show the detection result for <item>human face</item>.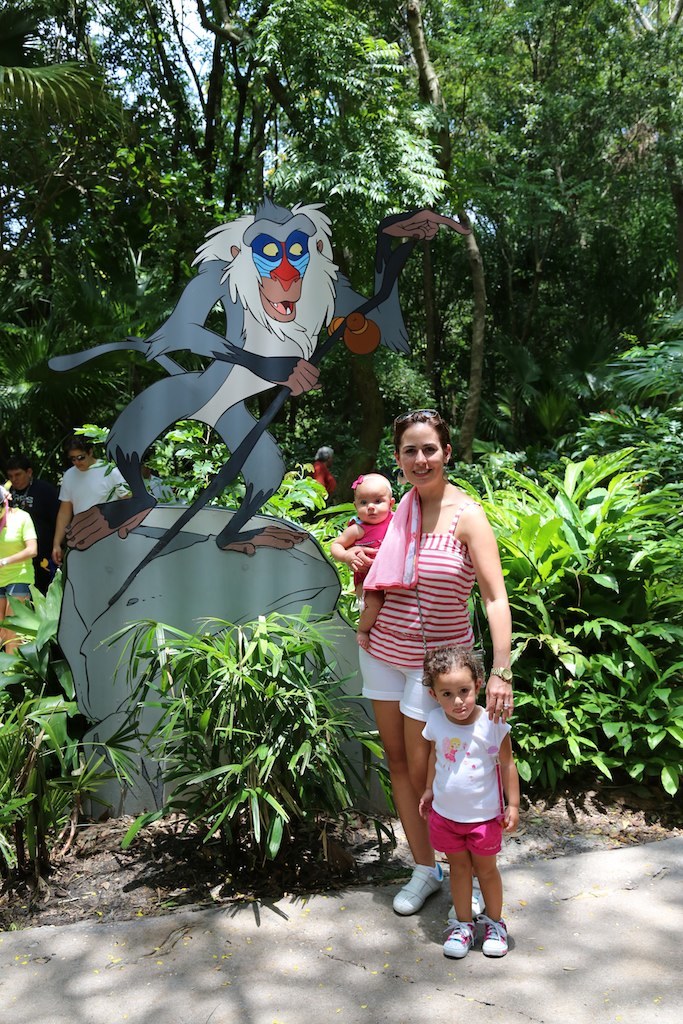
detection(69, 449, 89, 474).
